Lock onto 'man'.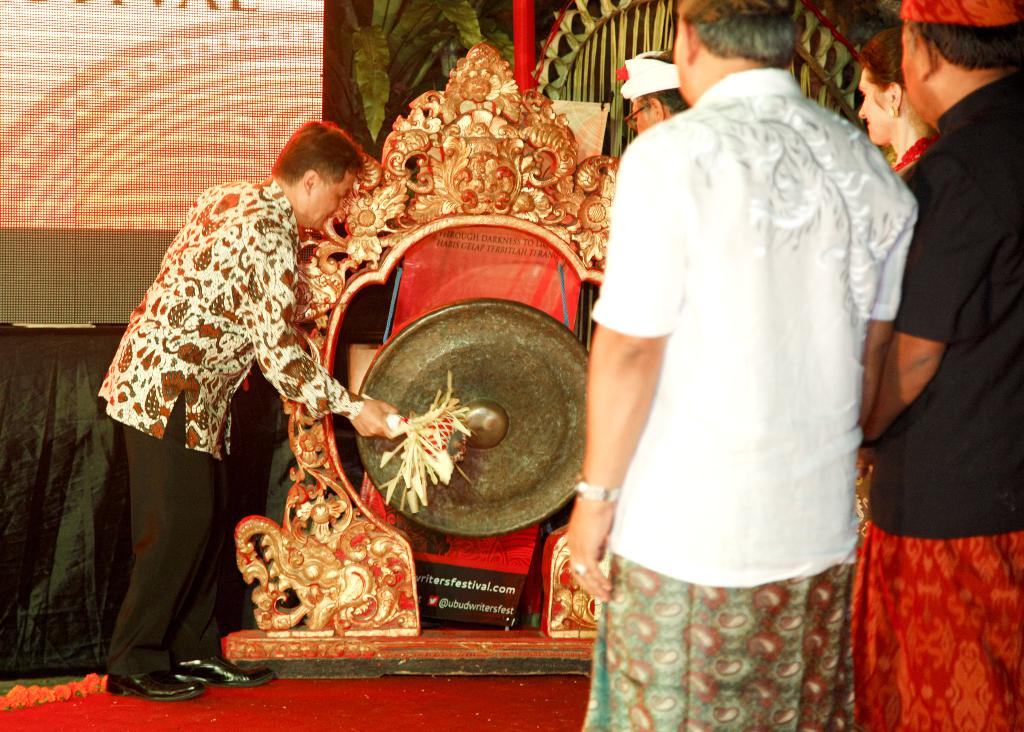
Locked: 95 115 399 703.
